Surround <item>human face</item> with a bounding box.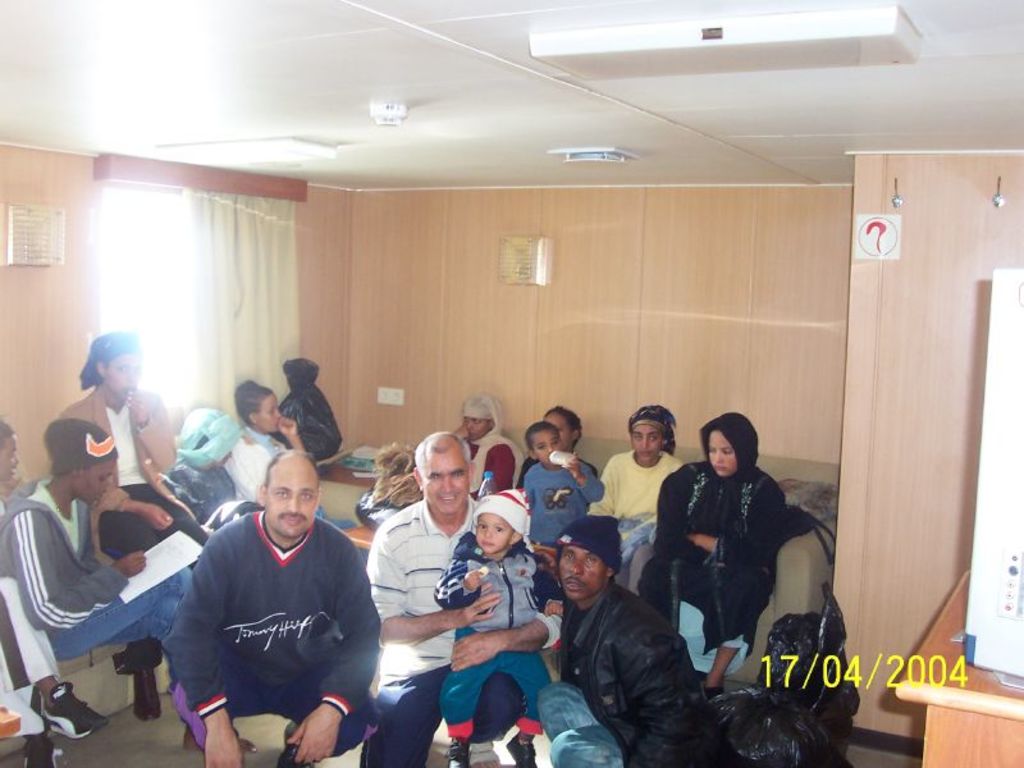
631, 424, 663, 461.
